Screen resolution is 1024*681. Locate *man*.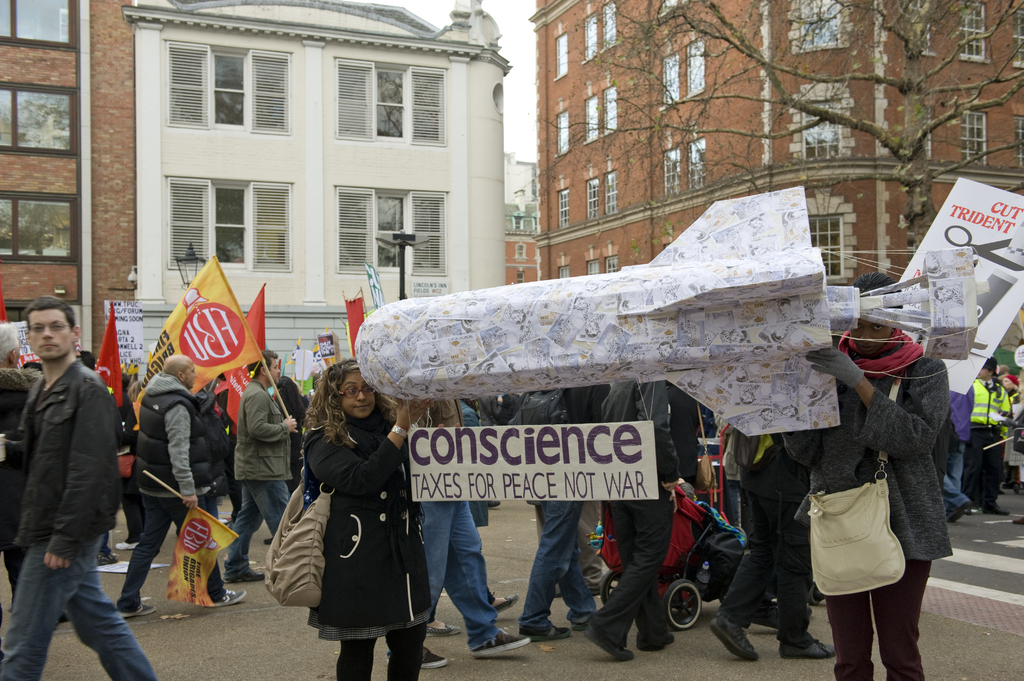
[left=0, top=295, right=158, bottom=680].
